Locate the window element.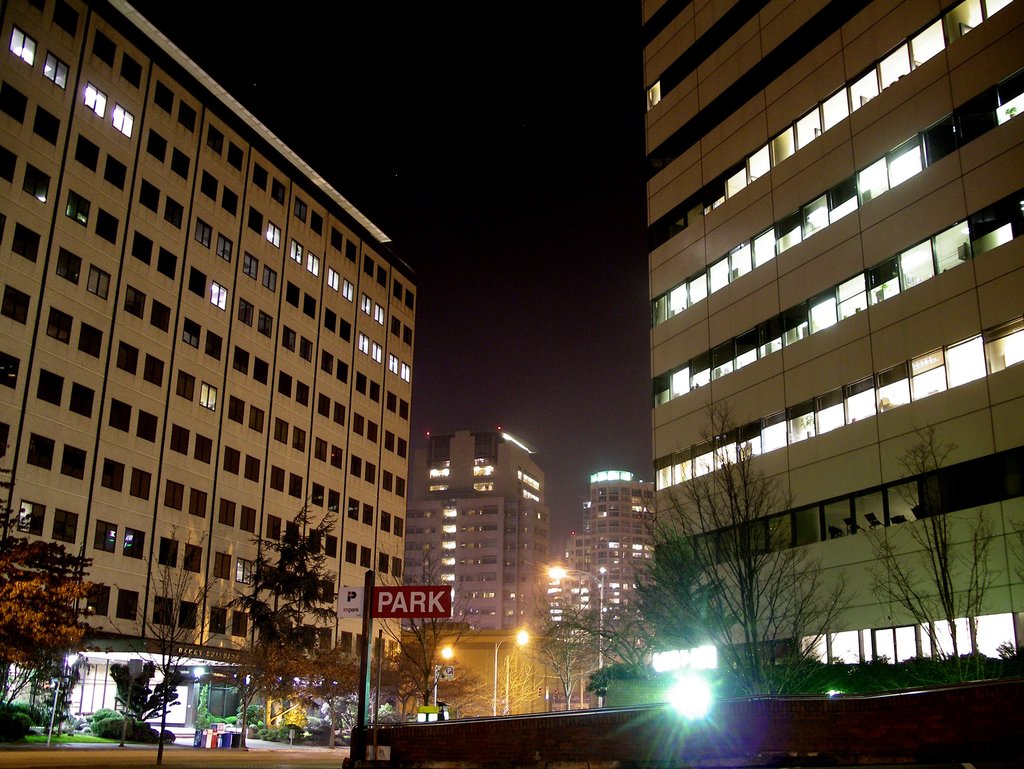
Element bbox: box=[159, 537, 183, 571].
